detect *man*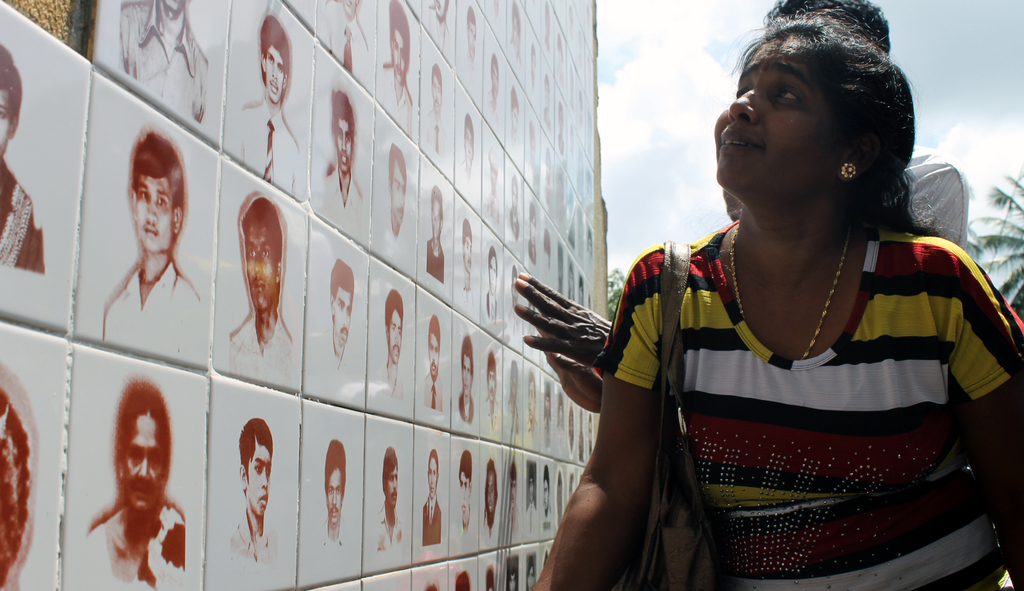
[321,95,362,210]
